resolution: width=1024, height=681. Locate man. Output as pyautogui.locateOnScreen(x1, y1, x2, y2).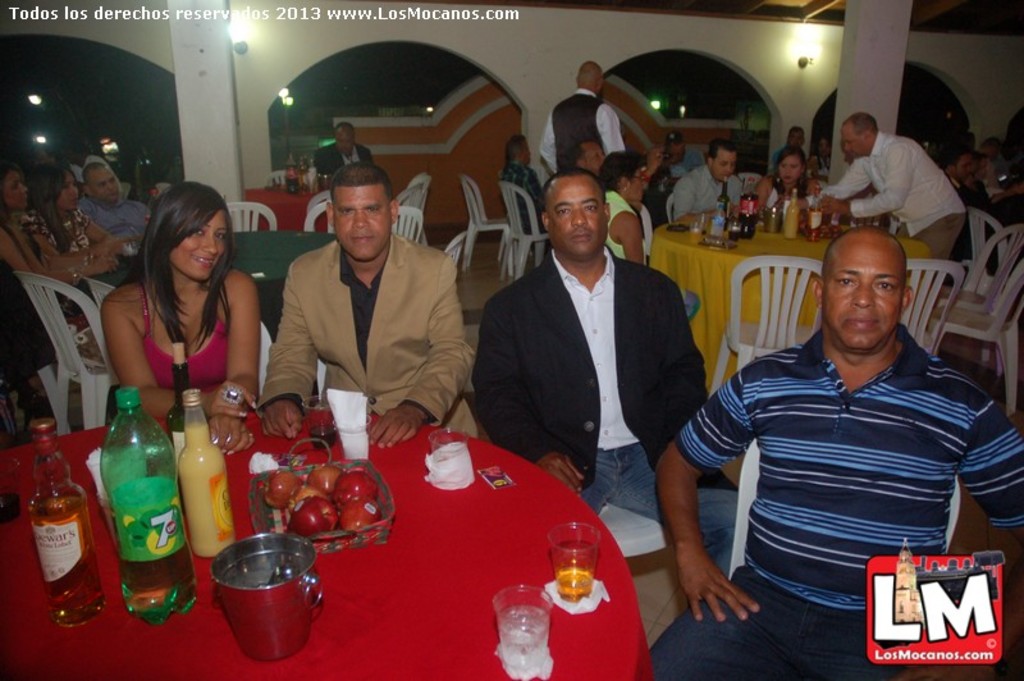
pyautogui.locateOnScreen(468, 173, 742, 585).
